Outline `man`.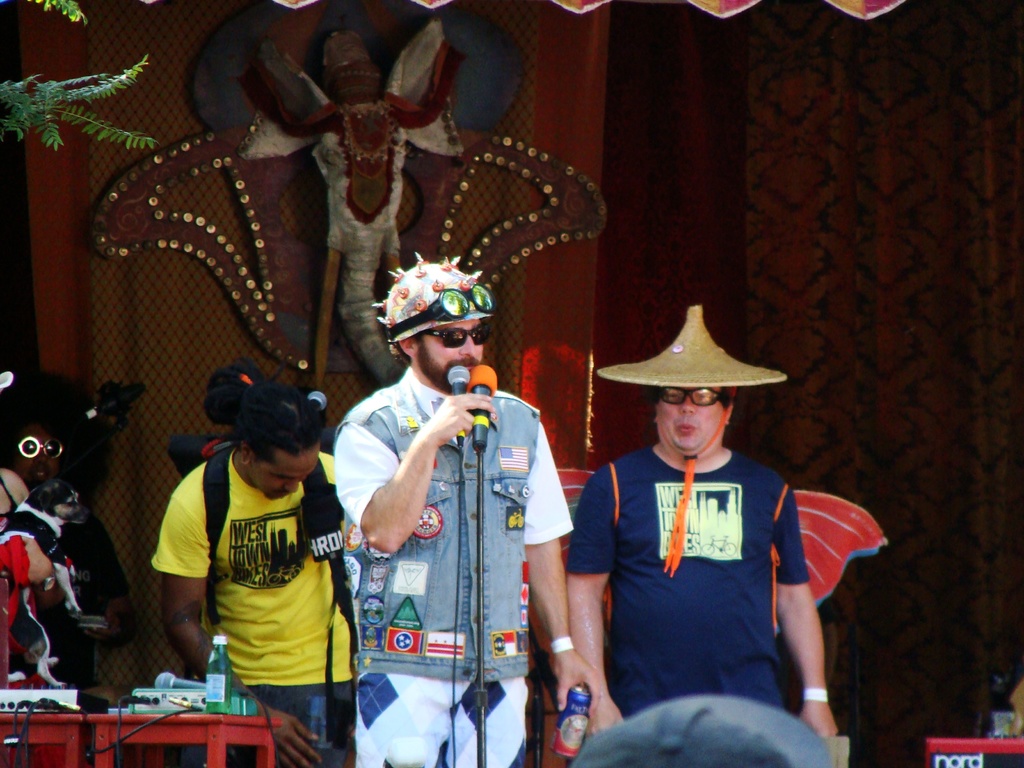
Outline: locate(331, 252, 598, 767).
